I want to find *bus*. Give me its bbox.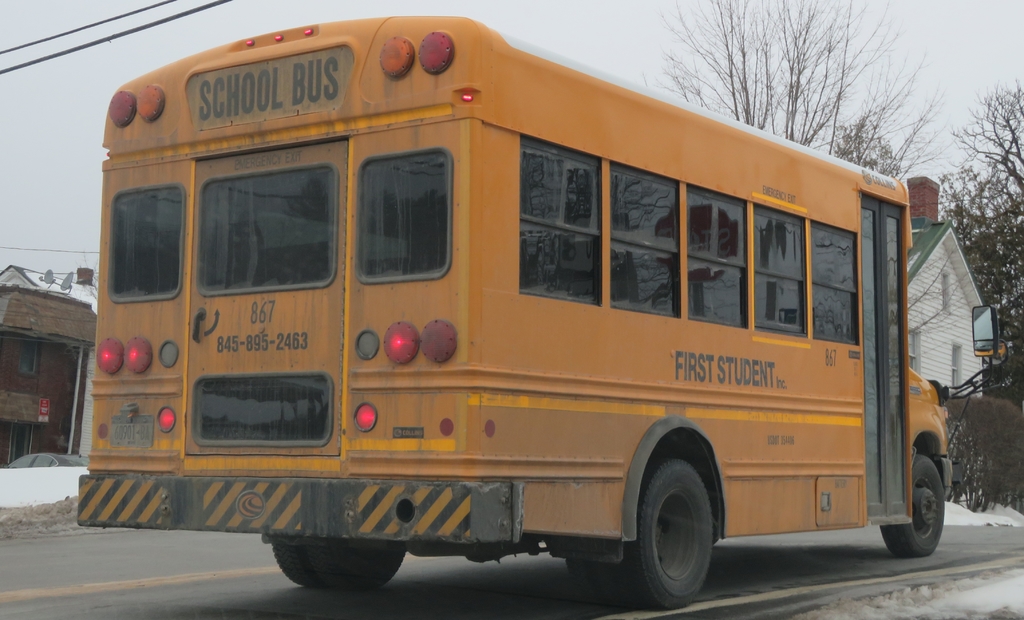
locate(73, 12, 1012, 608).
